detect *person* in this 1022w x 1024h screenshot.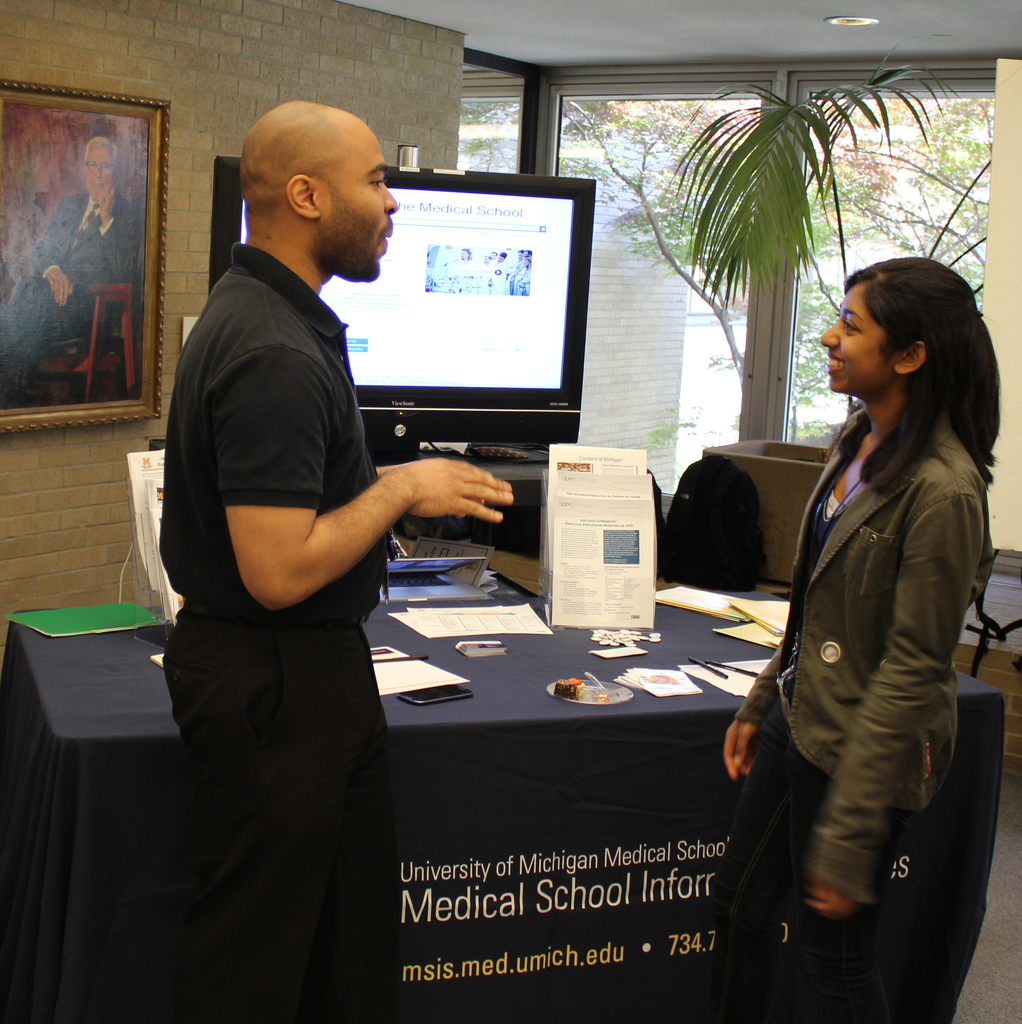
Detection: l=446, t=246, r=469, b=291.
